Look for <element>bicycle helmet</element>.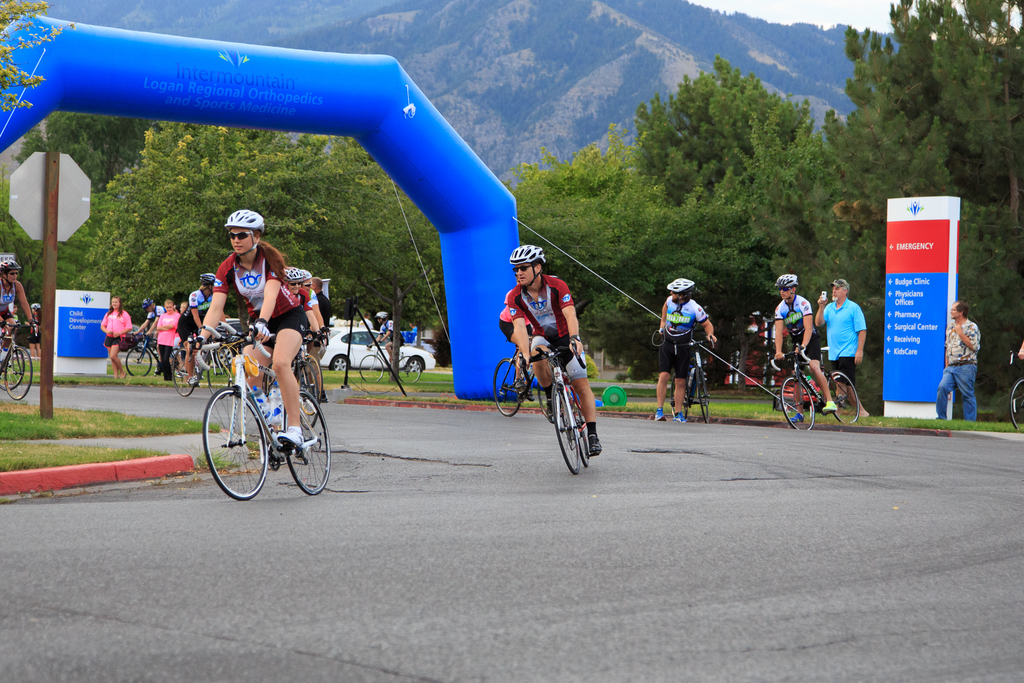
Found: {"x1": 290, "y1": 268, "x2": 310, "y2": 283}.
